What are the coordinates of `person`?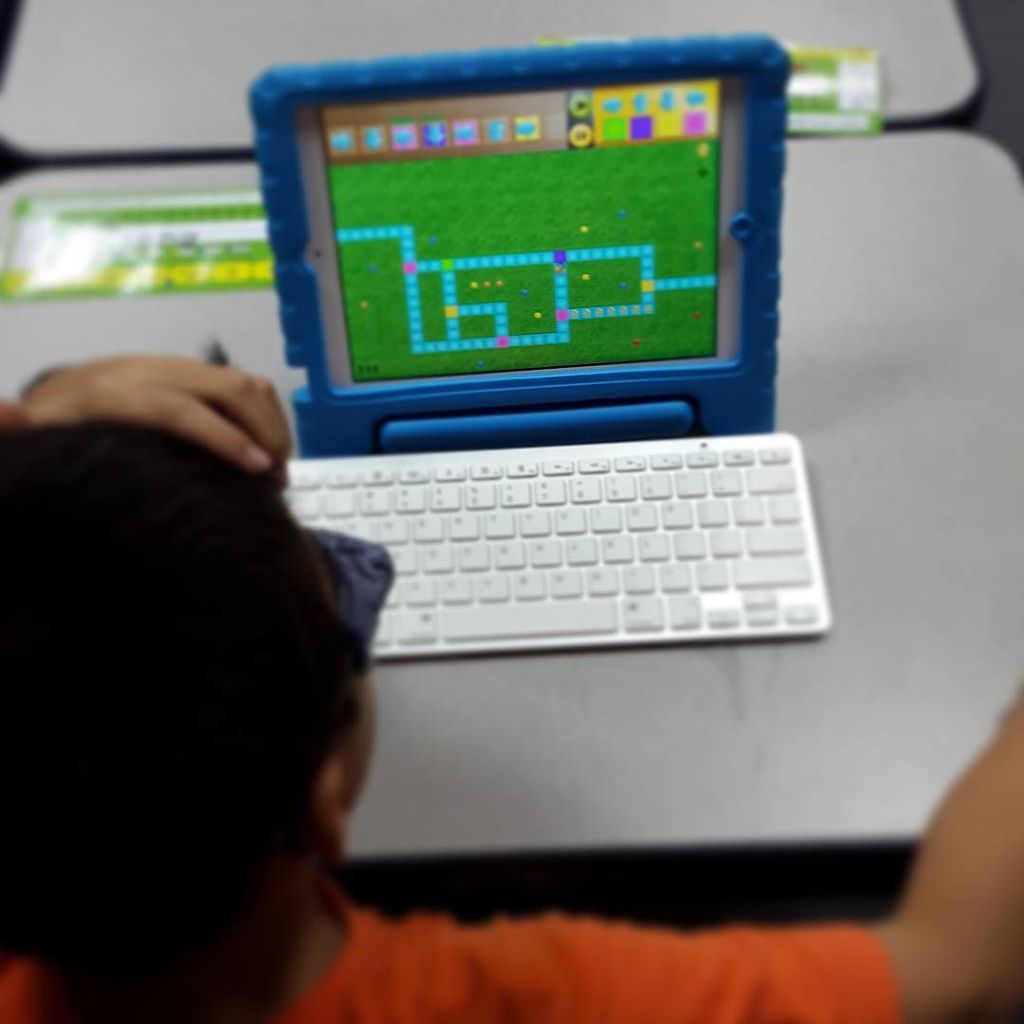
{"left": 3, "top": 353, "right": 1023, "bottom": 1023}.
